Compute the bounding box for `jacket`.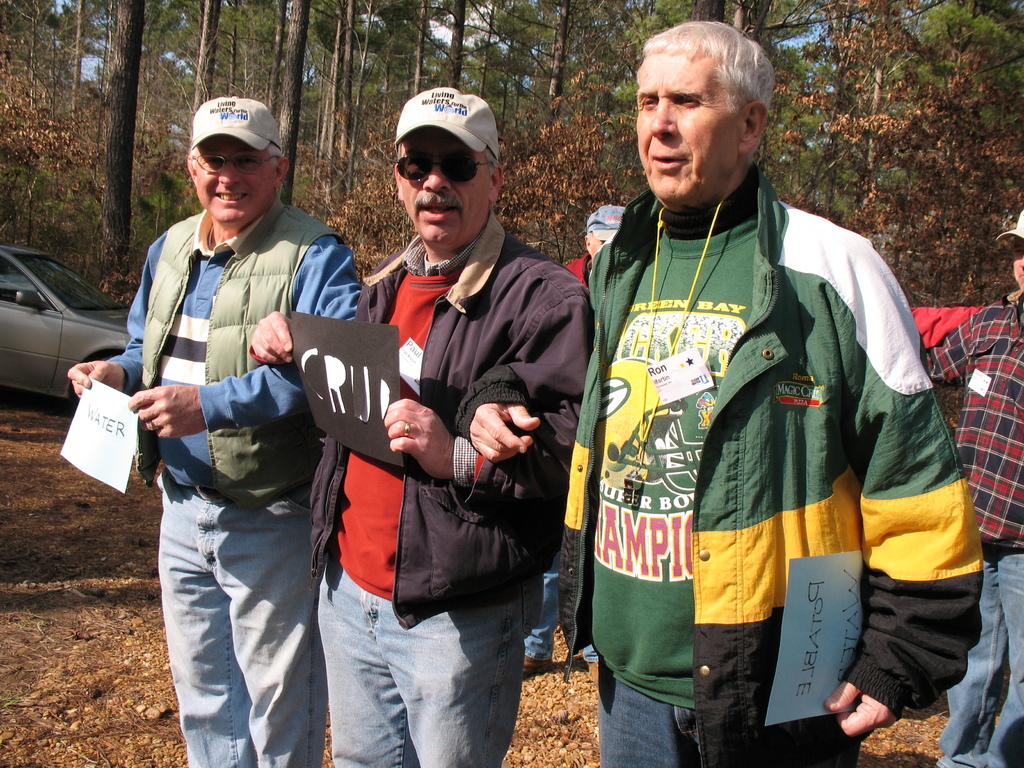
Rect(298, 209, 602, 632).
